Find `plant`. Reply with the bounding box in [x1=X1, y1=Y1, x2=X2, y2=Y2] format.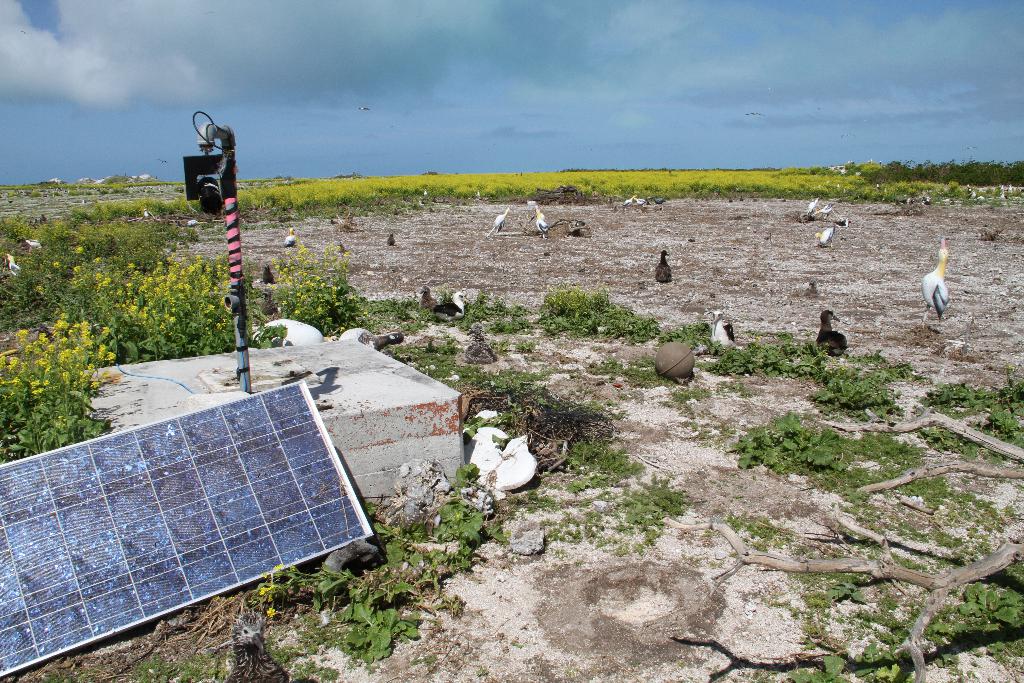
[x1=3, y1=270, x2=115, y2=448].
